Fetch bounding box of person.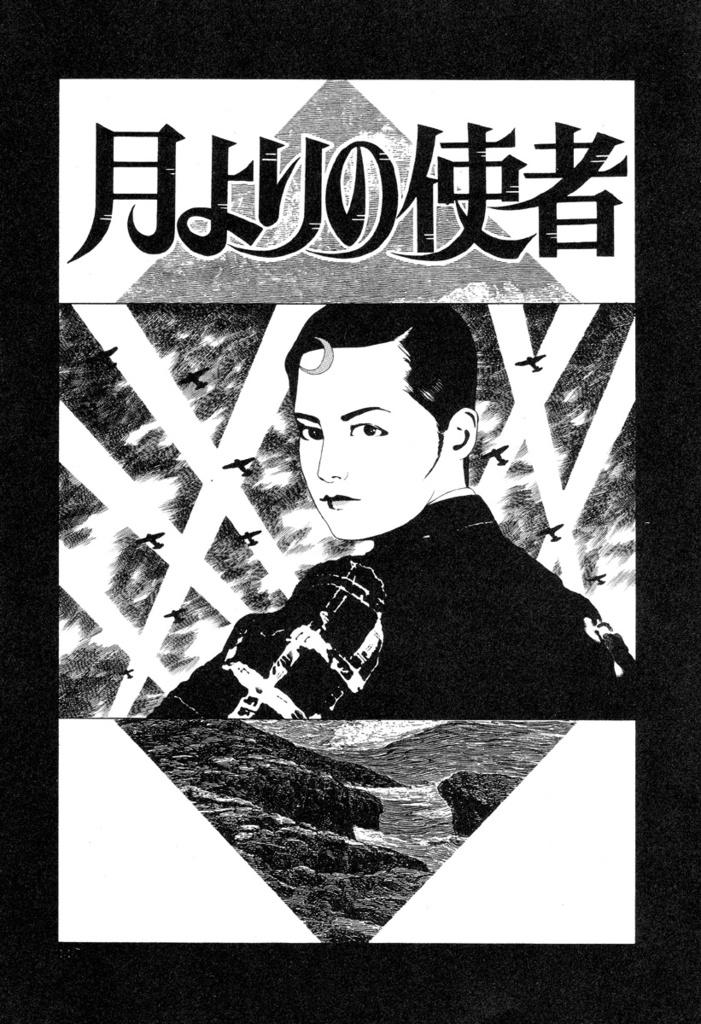
Bbox: x1=142, y1=300, x2=640, y2=719.
